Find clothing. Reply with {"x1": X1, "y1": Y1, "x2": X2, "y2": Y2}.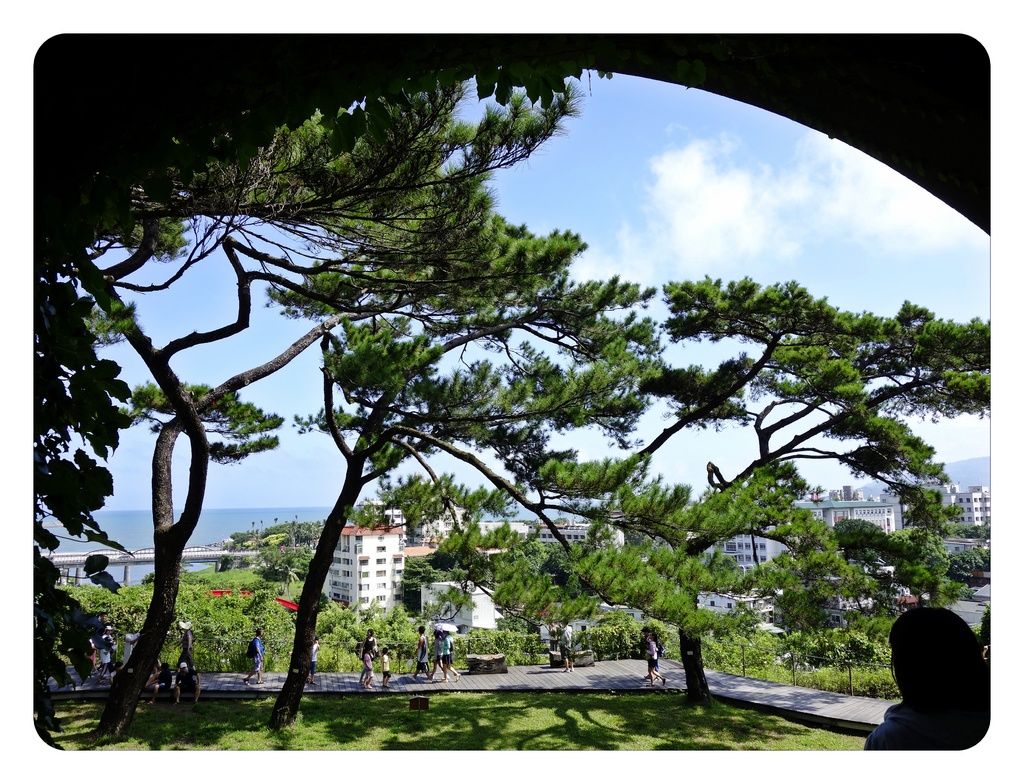
{"x1": 549, "y1": 622, "x2": 561, "y2": 648}.
